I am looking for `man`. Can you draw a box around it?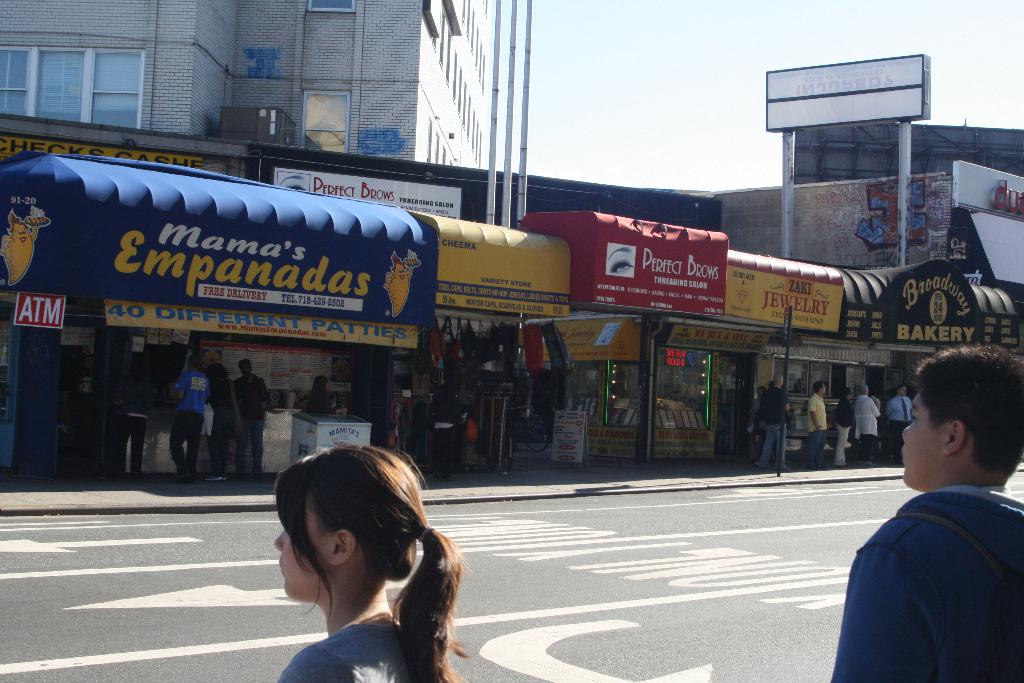
Sure, the bounding box is select_region(806, 379, 836, 472).
